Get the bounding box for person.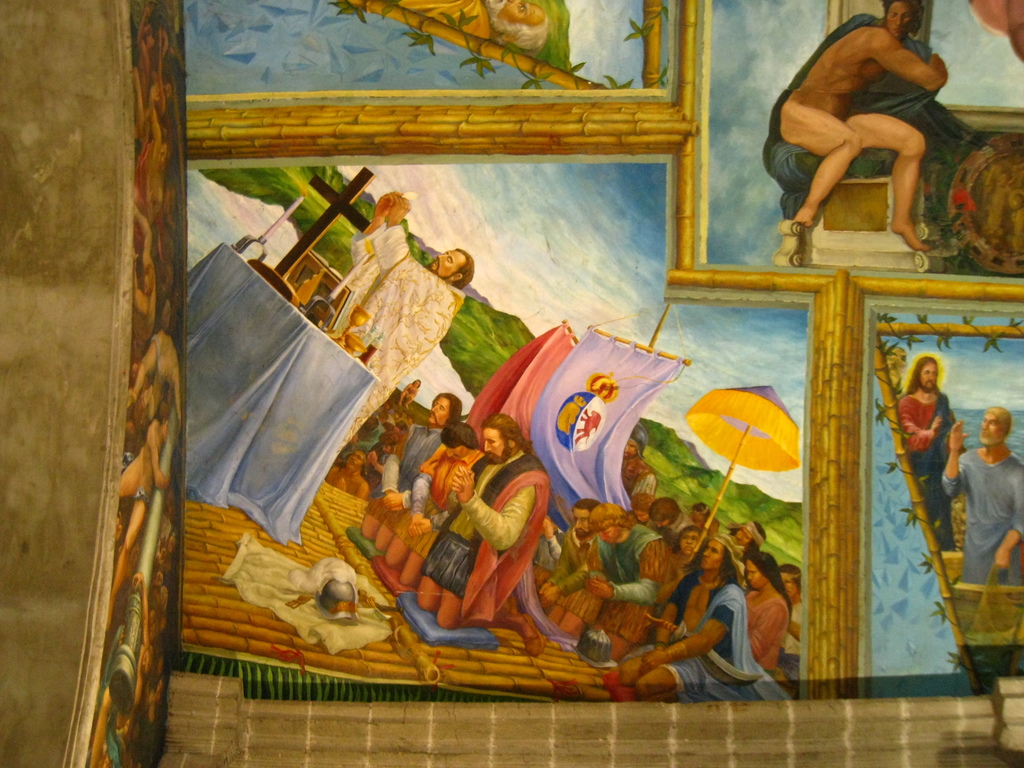
[left=940, top=405, right=1023, bottom=595].
